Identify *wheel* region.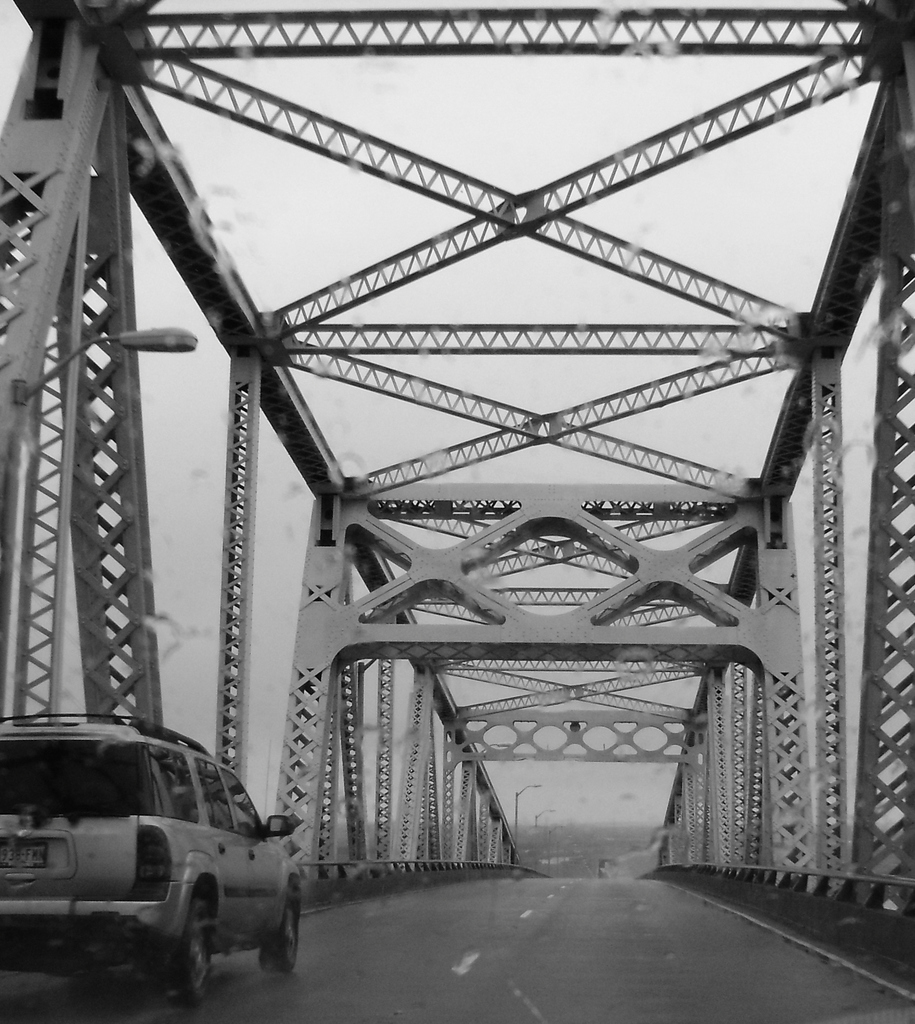
Region: (left=271, top=874, right=301, bottom=975).
